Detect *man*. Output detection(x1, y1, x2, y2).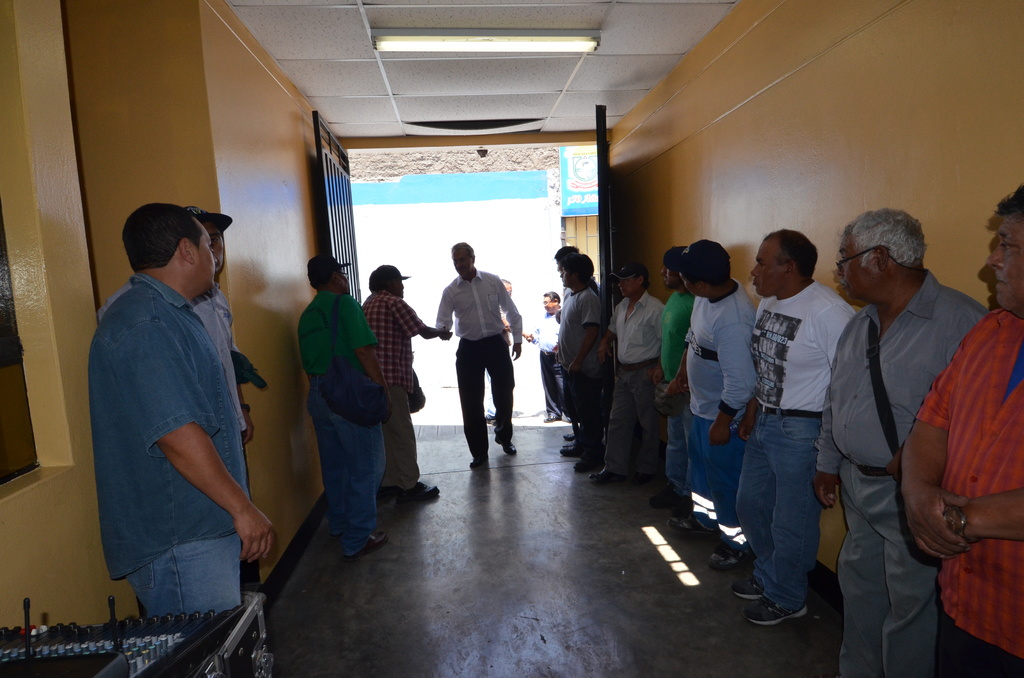
detection(737, 225, 859, 633).
